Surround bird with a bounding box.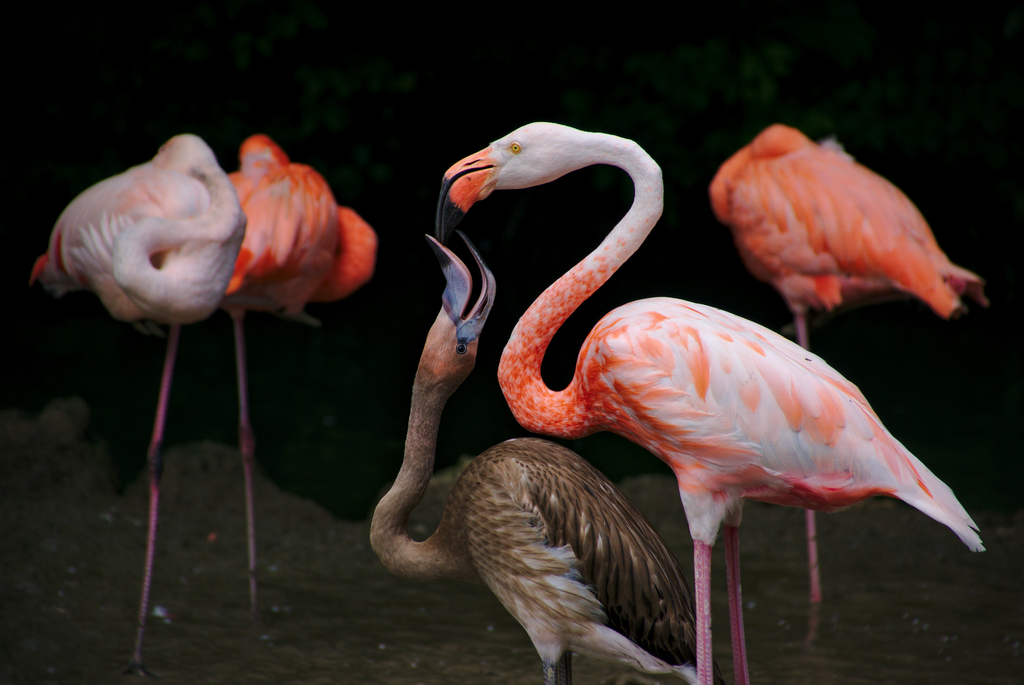
crop(708, 119, 986, 646).
